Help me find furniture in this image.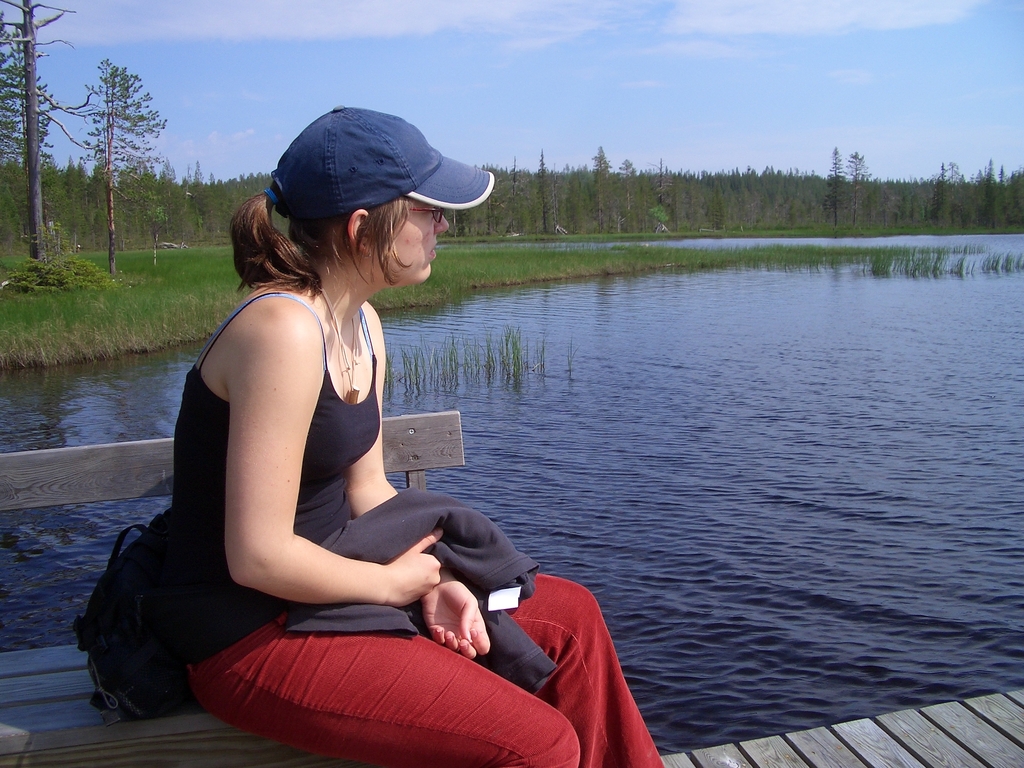
Found it: 0:408:467:767.
